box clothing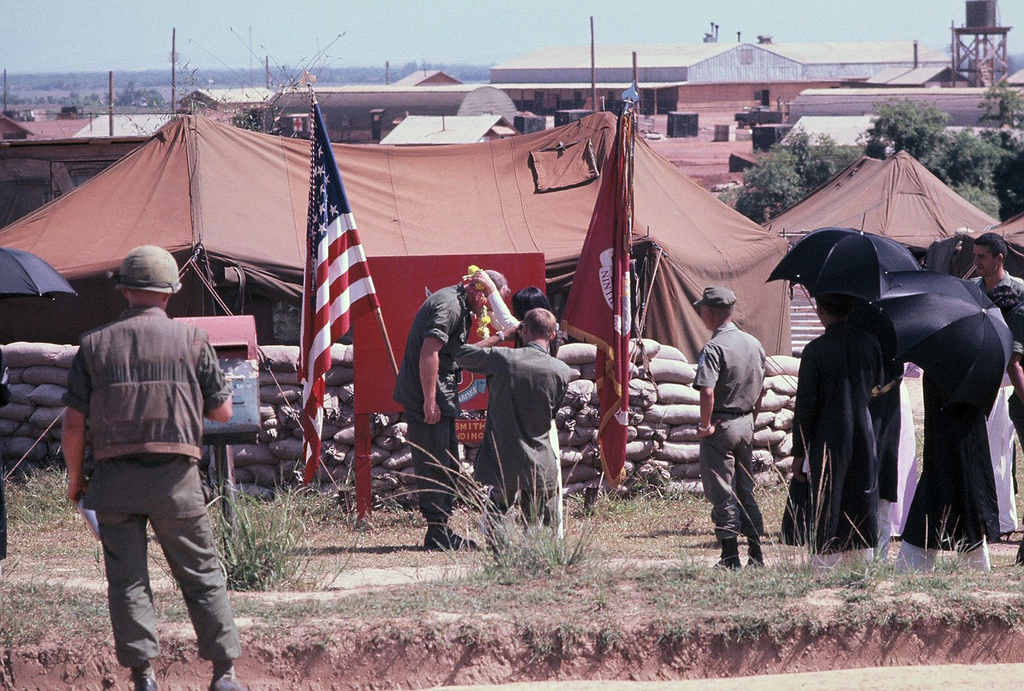
select_region(874, 313, 896, 568)
